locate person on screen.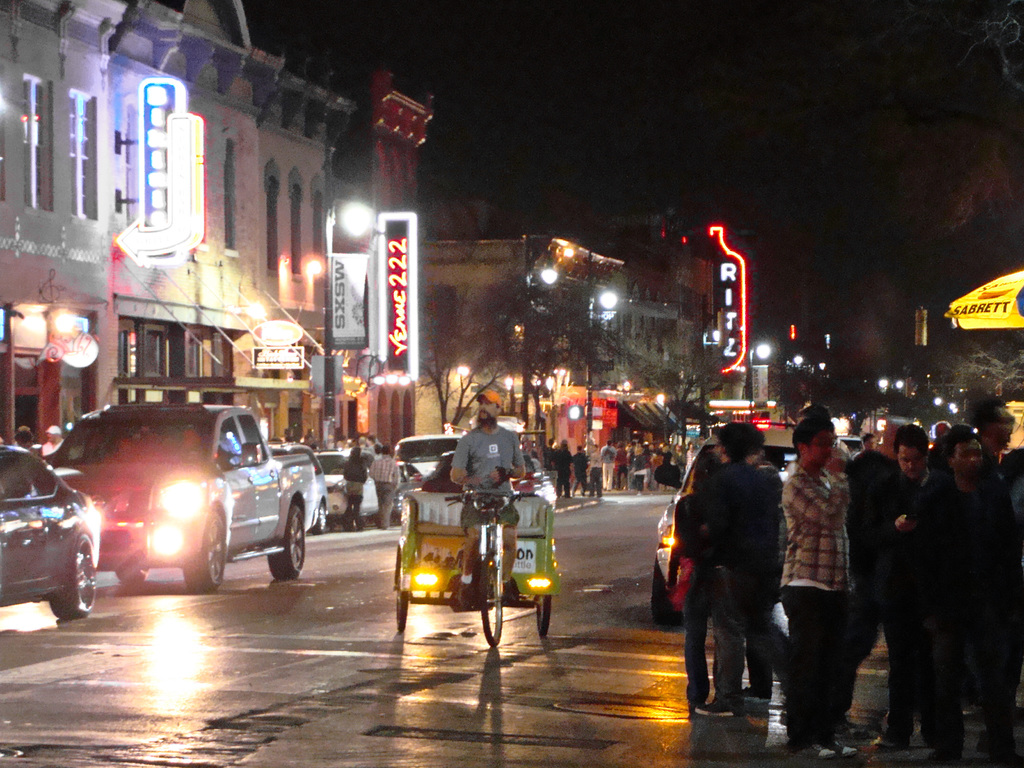
On screen at bbox=[110, 433, 144, 458].
